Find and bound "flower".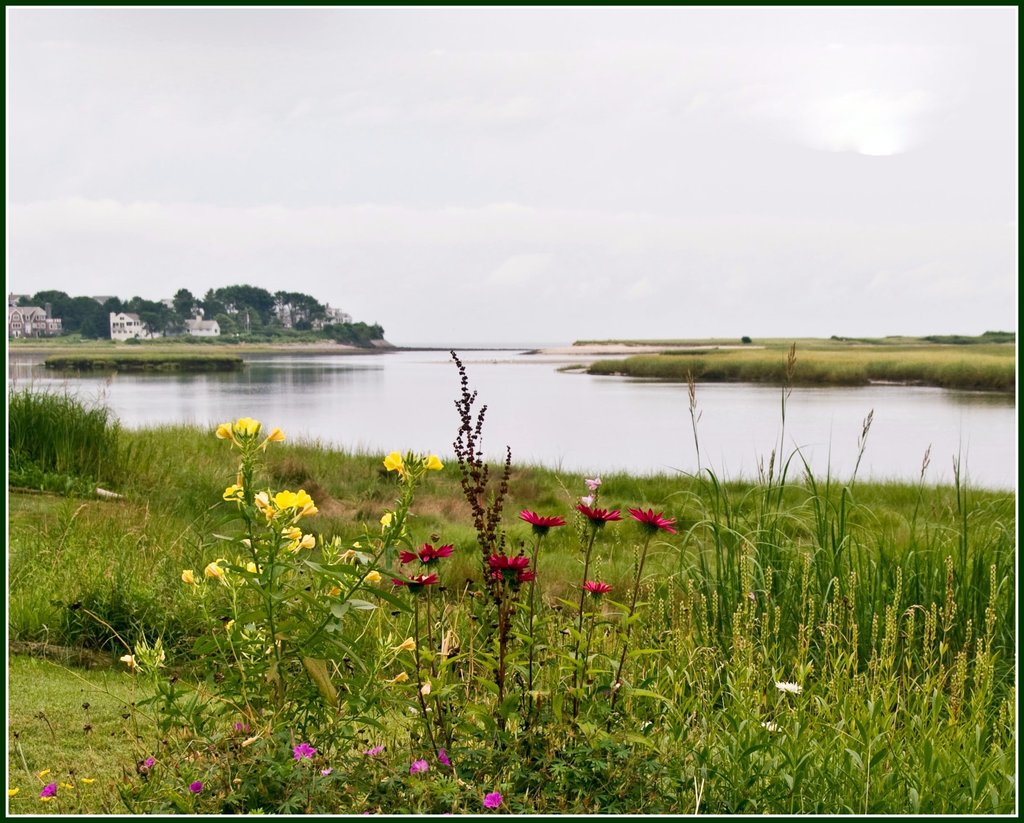
Bound: 579,577,617,598.
